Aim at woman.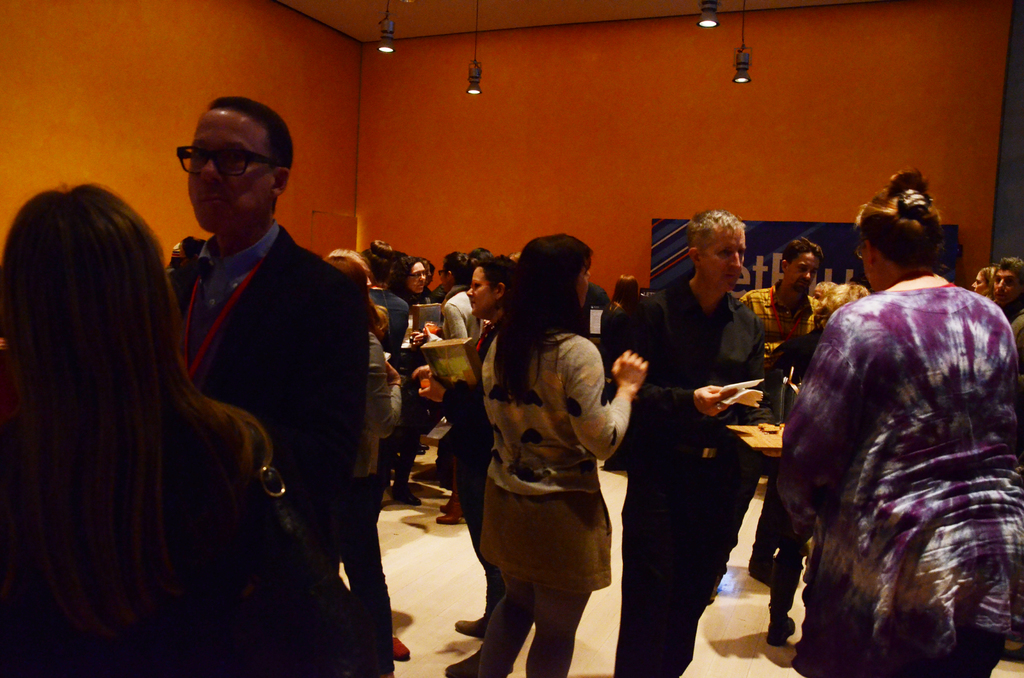
Aimed at 967,264,1005,296.
